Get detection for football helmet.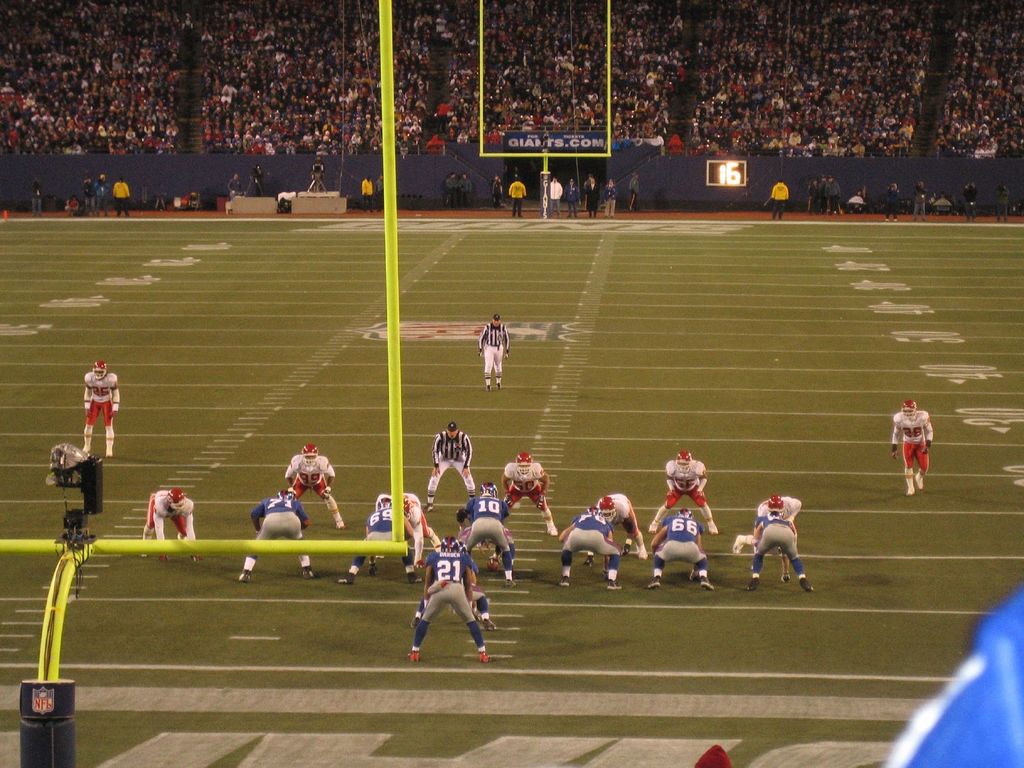
Detection: [674,447,691,468].
